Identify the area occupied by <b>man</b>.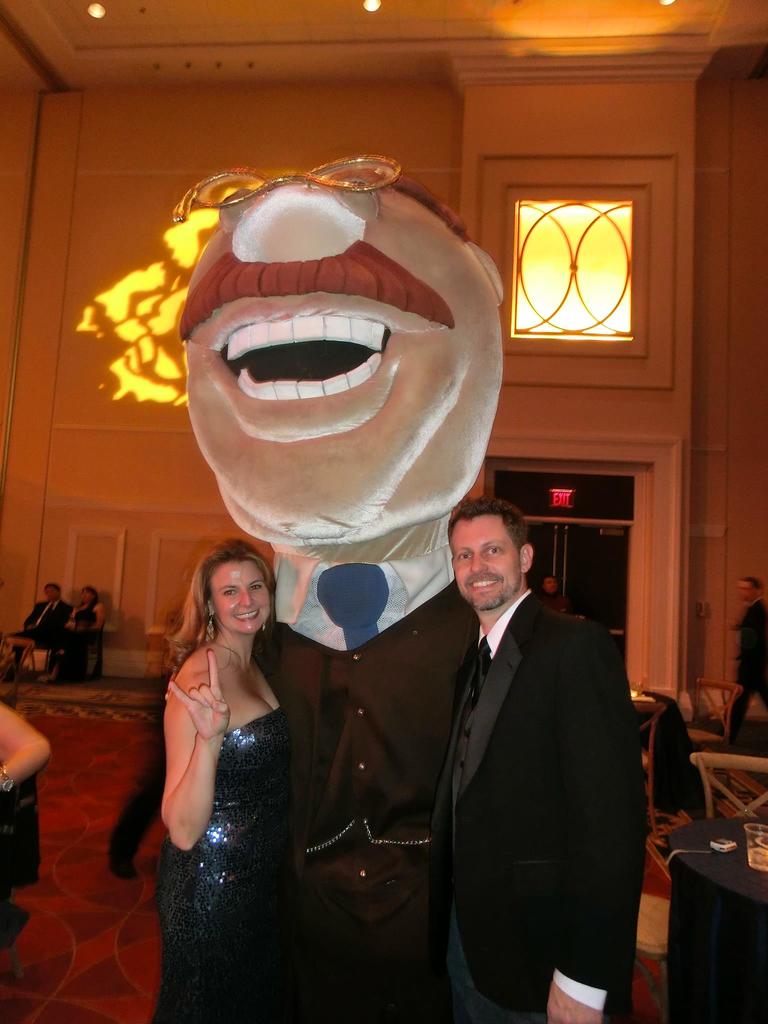
Area: x1=388 y1=477 x2=651 y2=1012.
